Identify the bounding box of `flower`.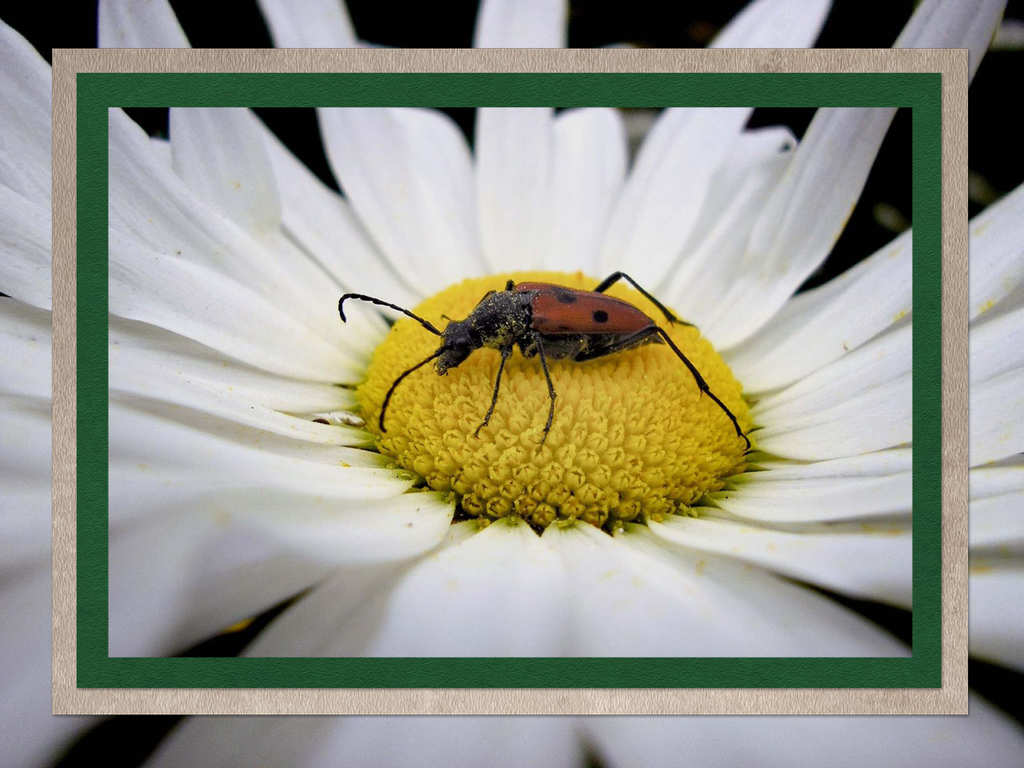
0:0:1023:767.
